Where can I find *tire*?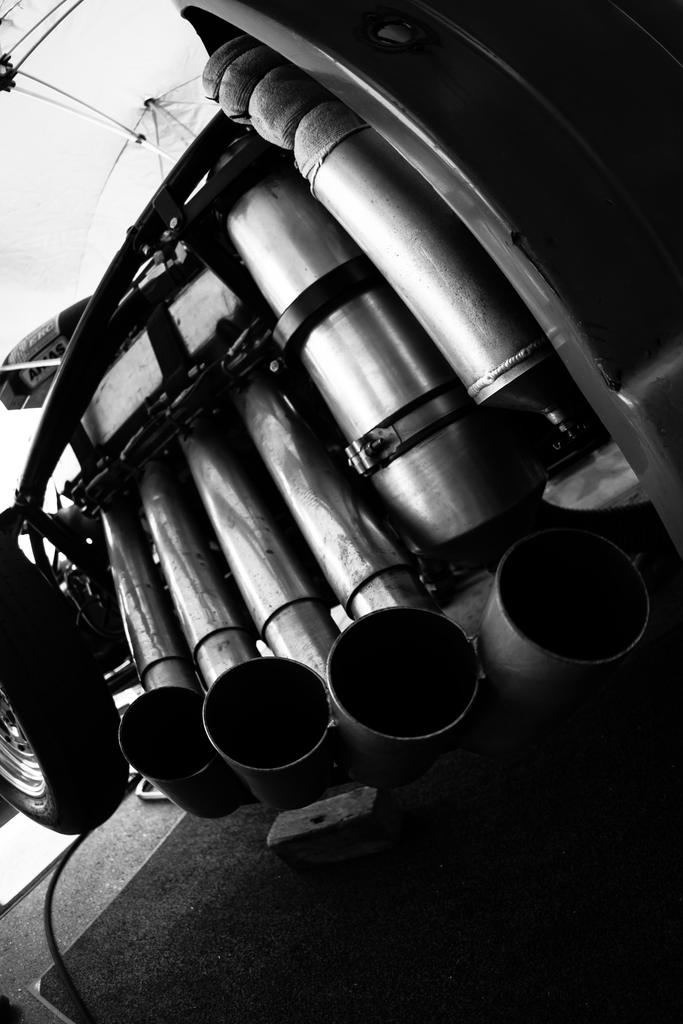
You can find it at 0, 539, 131, 836.
